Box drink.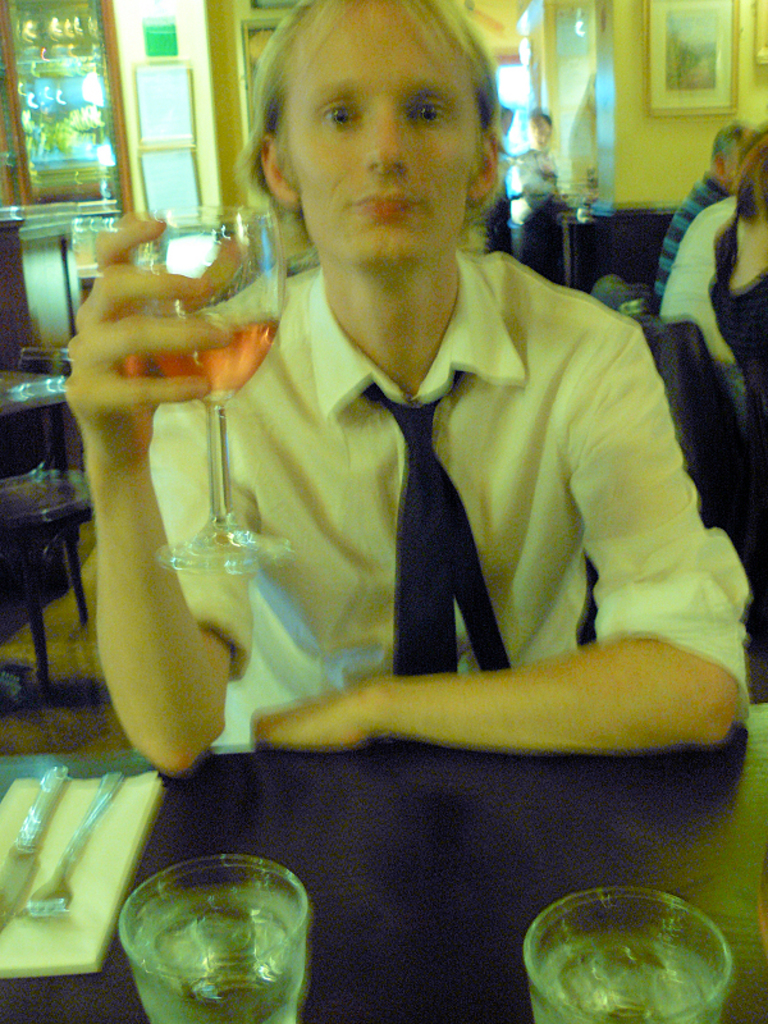
105:855:316:1023.
